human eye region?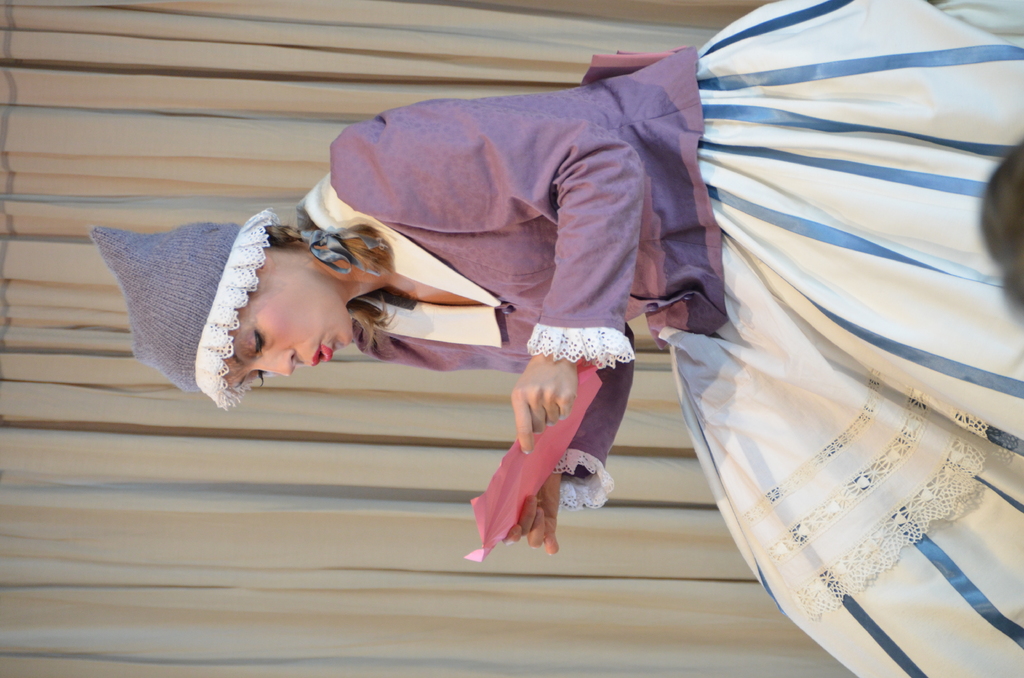
(246,325,266,357)
